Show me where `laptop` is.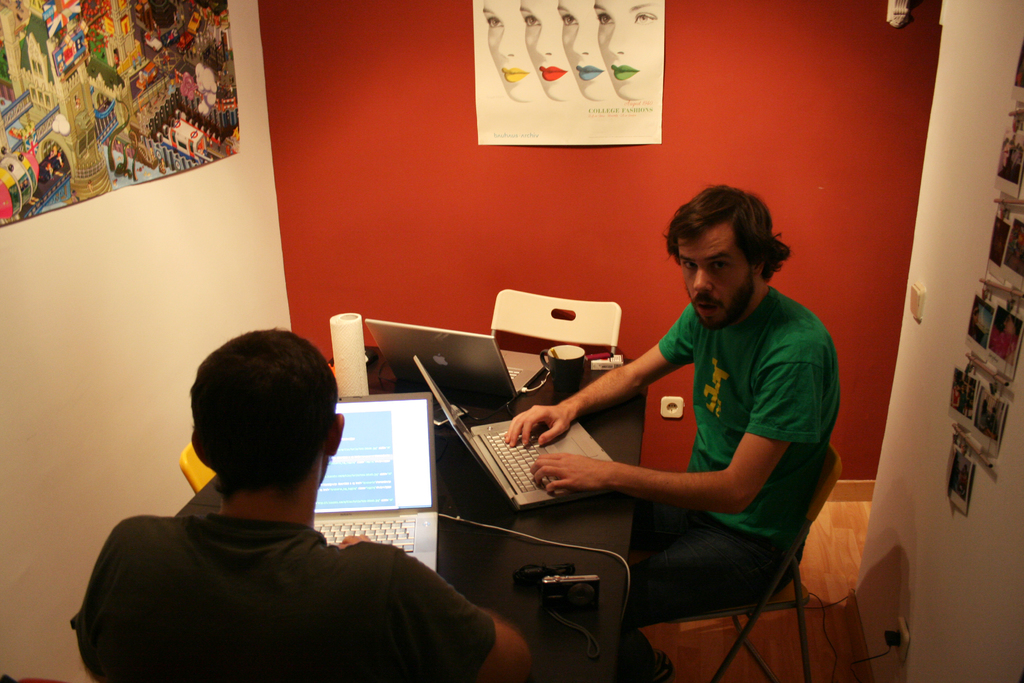
`laptop` is at rect(366, 319, 547, 398).
